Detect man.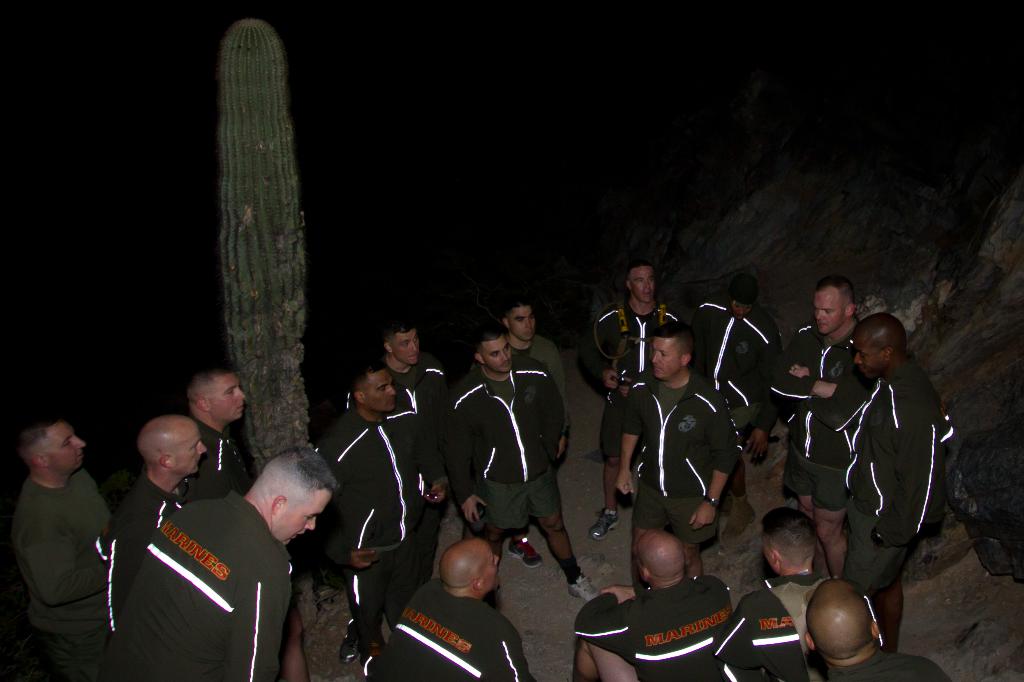
Detected at [x1=586, y1=258, x2=685, y2=548].
